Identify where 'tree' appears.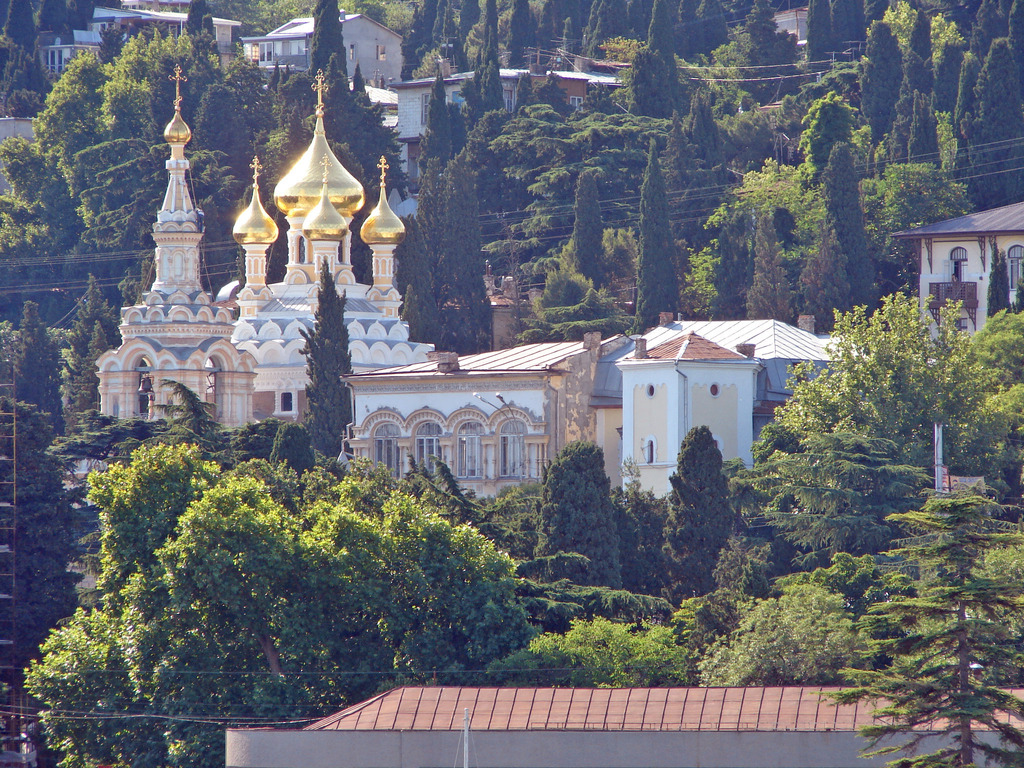
Appears at bbox=[630, 32, 671, 116].
